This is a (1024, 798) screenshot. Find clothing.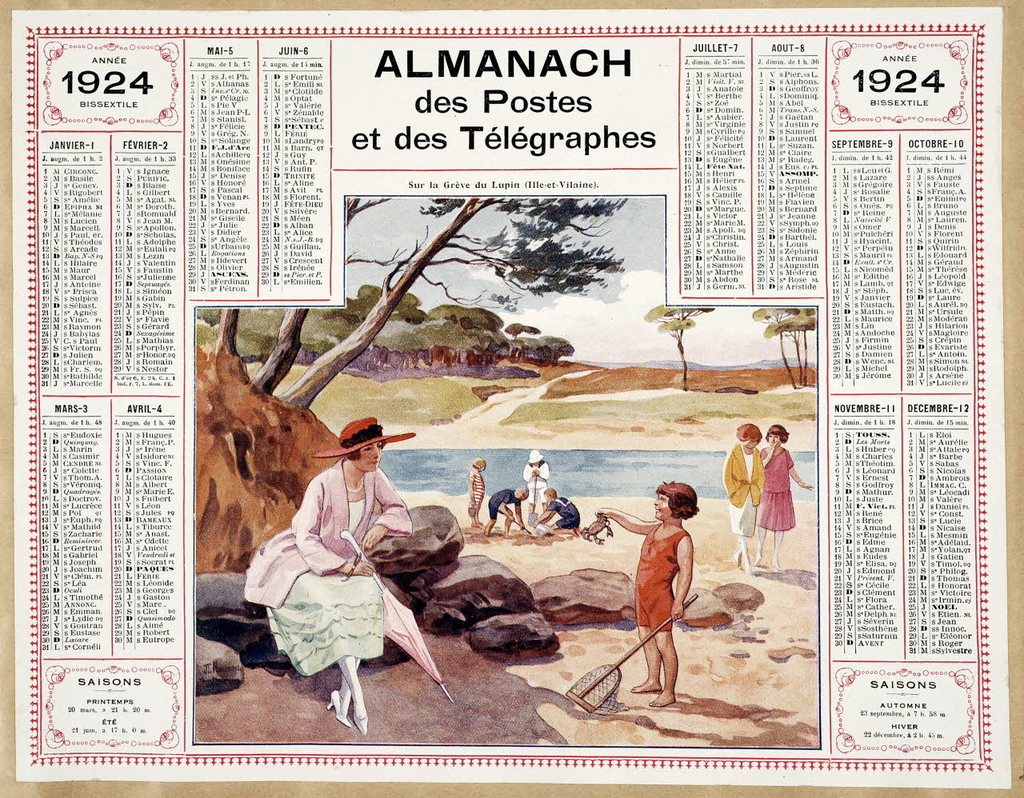
Bounding box: <bbox>546, 494, 578, 529</bbox>.
